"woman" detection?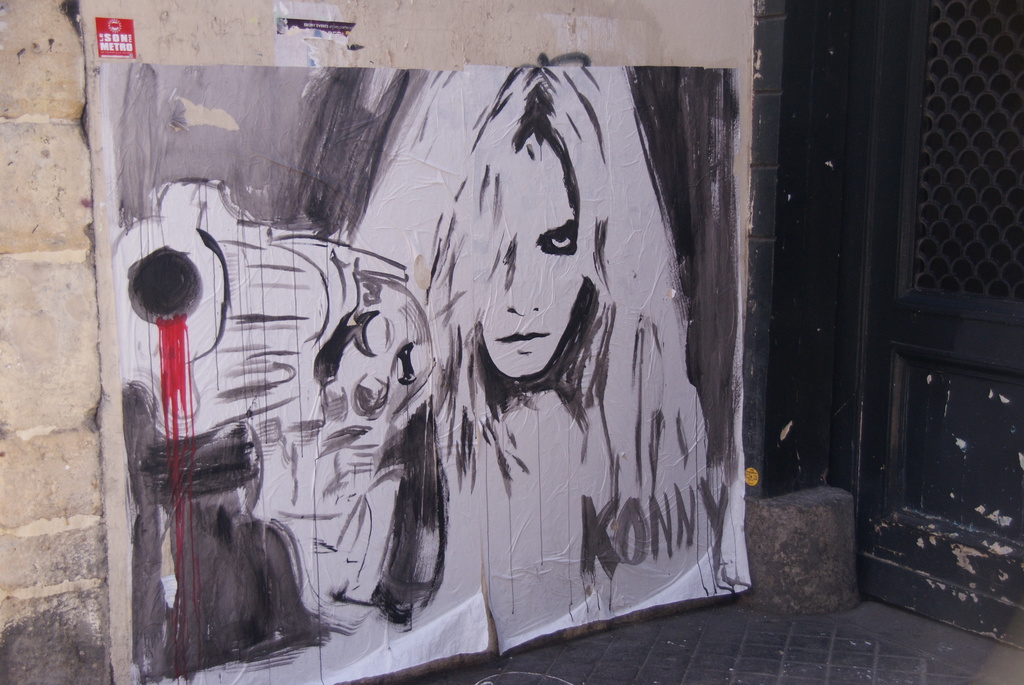
pyautogui.locateOnScreen(417, 61, 719, 652)
